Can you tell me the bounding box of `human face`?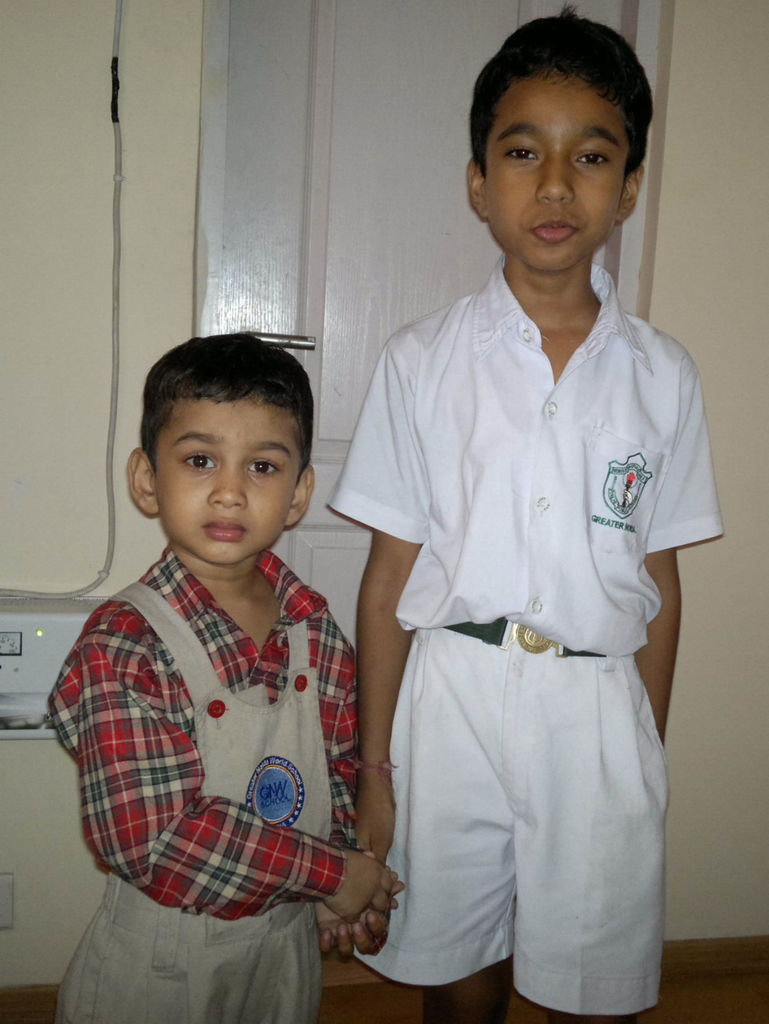
l=157, t=402, r=308, b=566.
